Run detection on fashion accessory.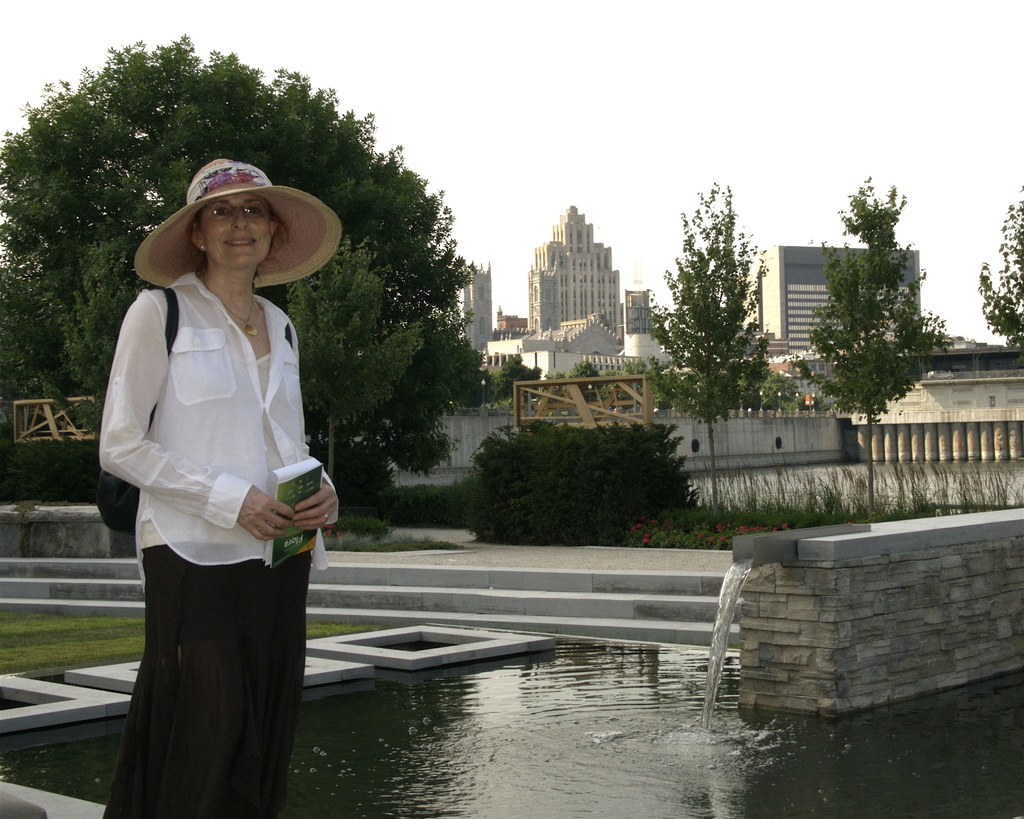
Result: l=95, t=284, r=296, b=534.
